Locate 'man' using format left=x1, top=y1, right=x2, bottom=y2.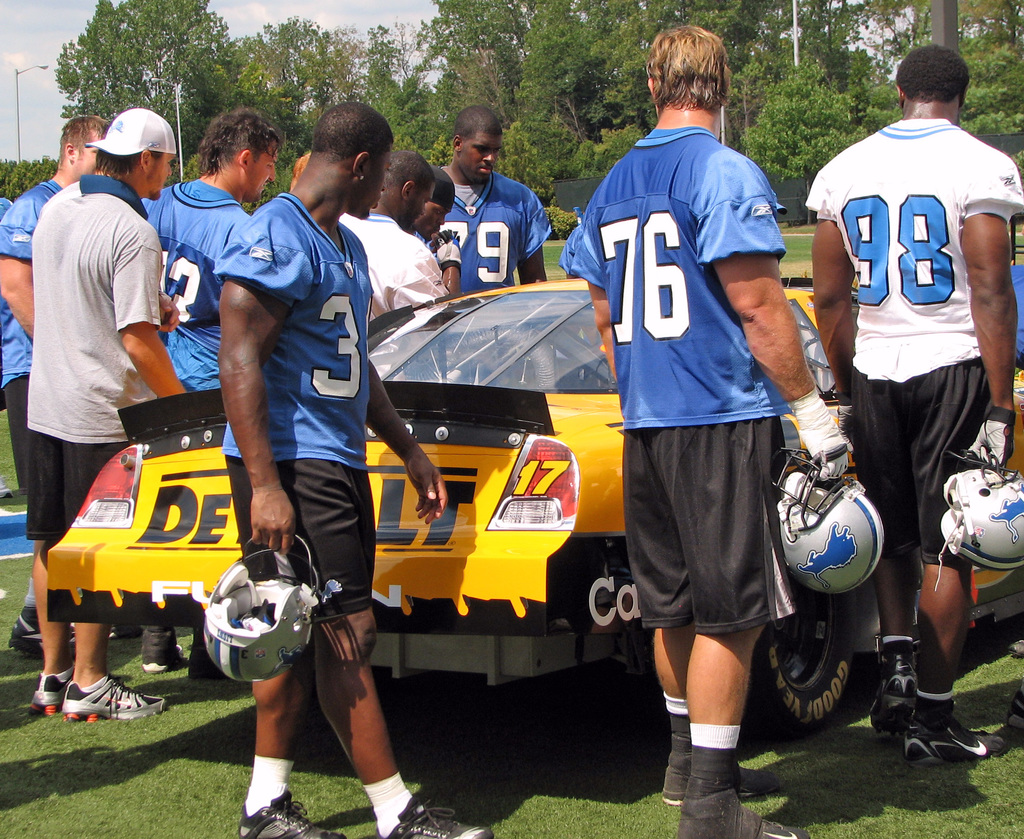
left=0, top=117, right=106, bottom=655.
